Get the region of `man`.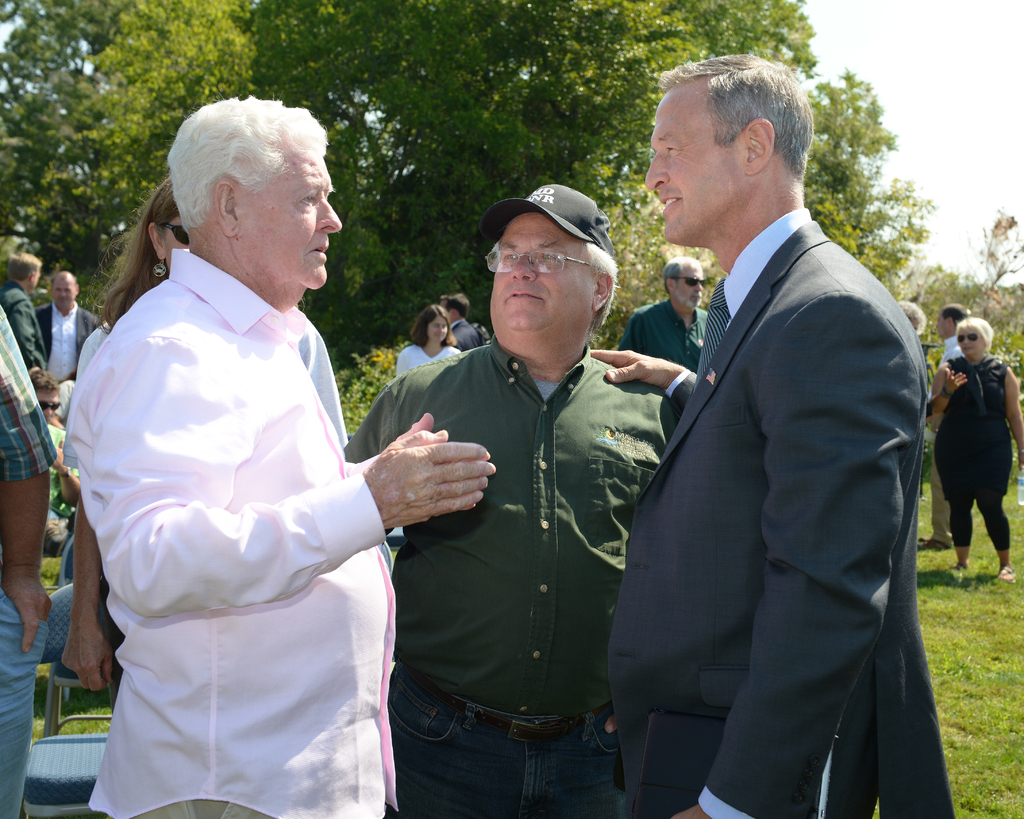
<region>617, 253, 707, 370</region>.
